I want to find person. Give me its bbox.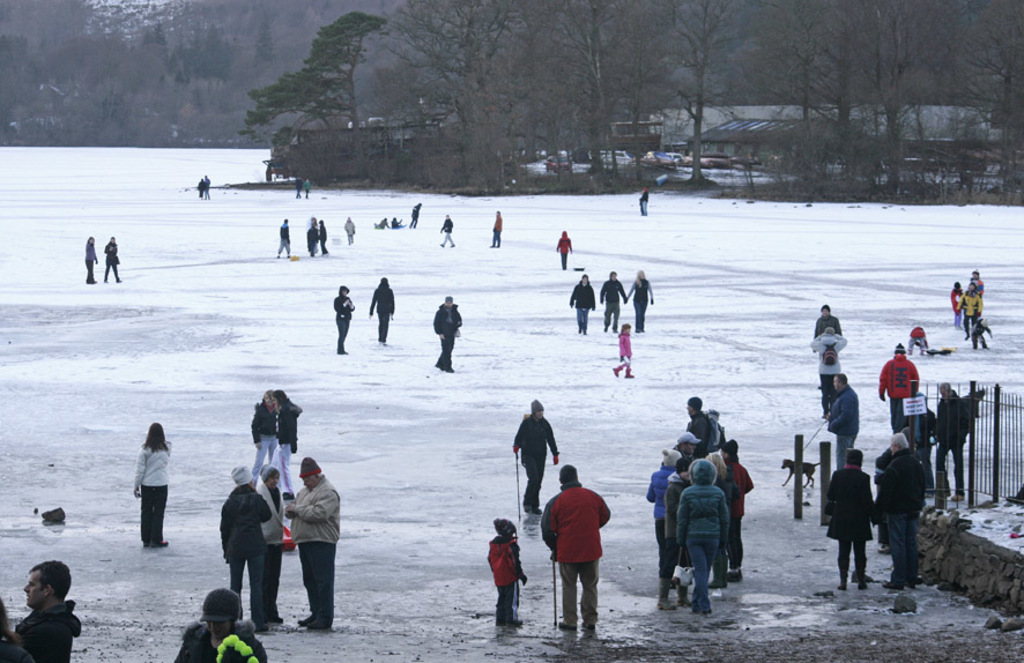
bbox=(502, 389, 555, 513).
